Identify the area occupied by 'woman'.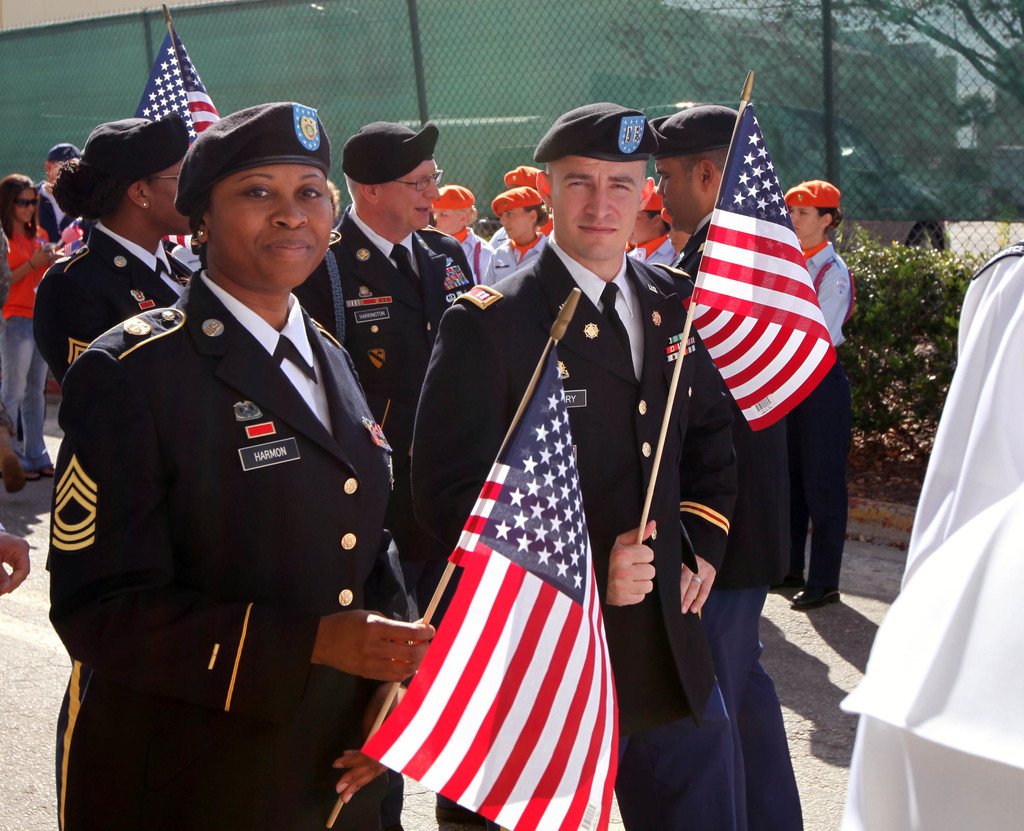
Area: Rect(664, 210, 693, 264).
